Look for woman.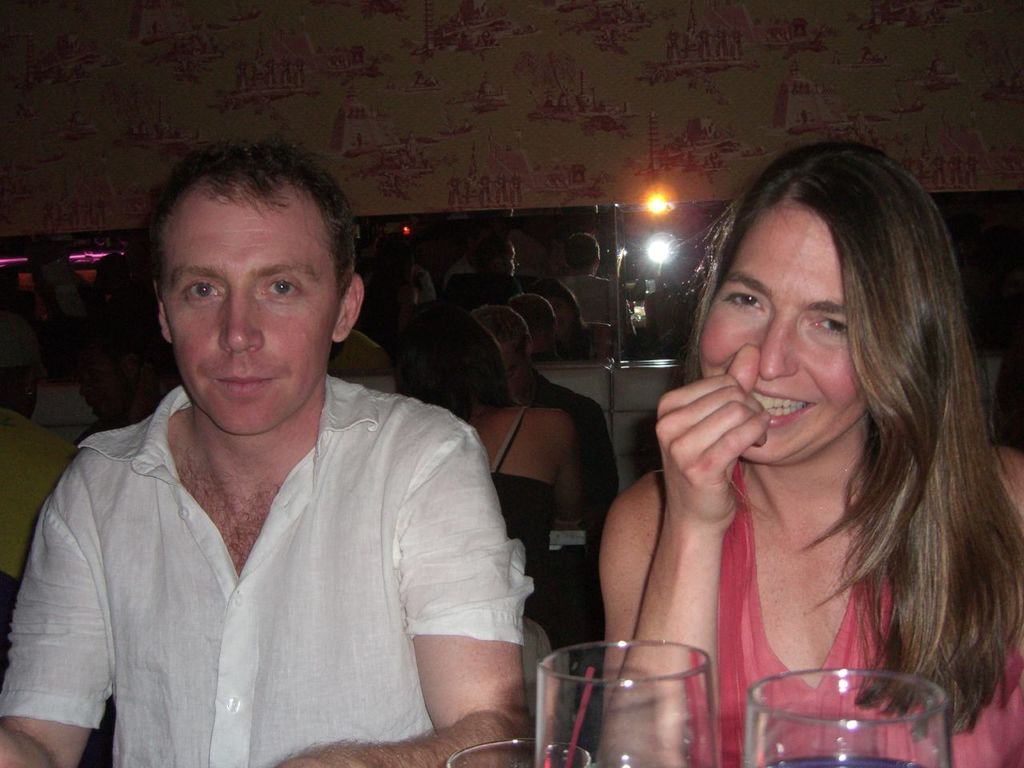
Found: crop(570, 129, 1010, 754).
